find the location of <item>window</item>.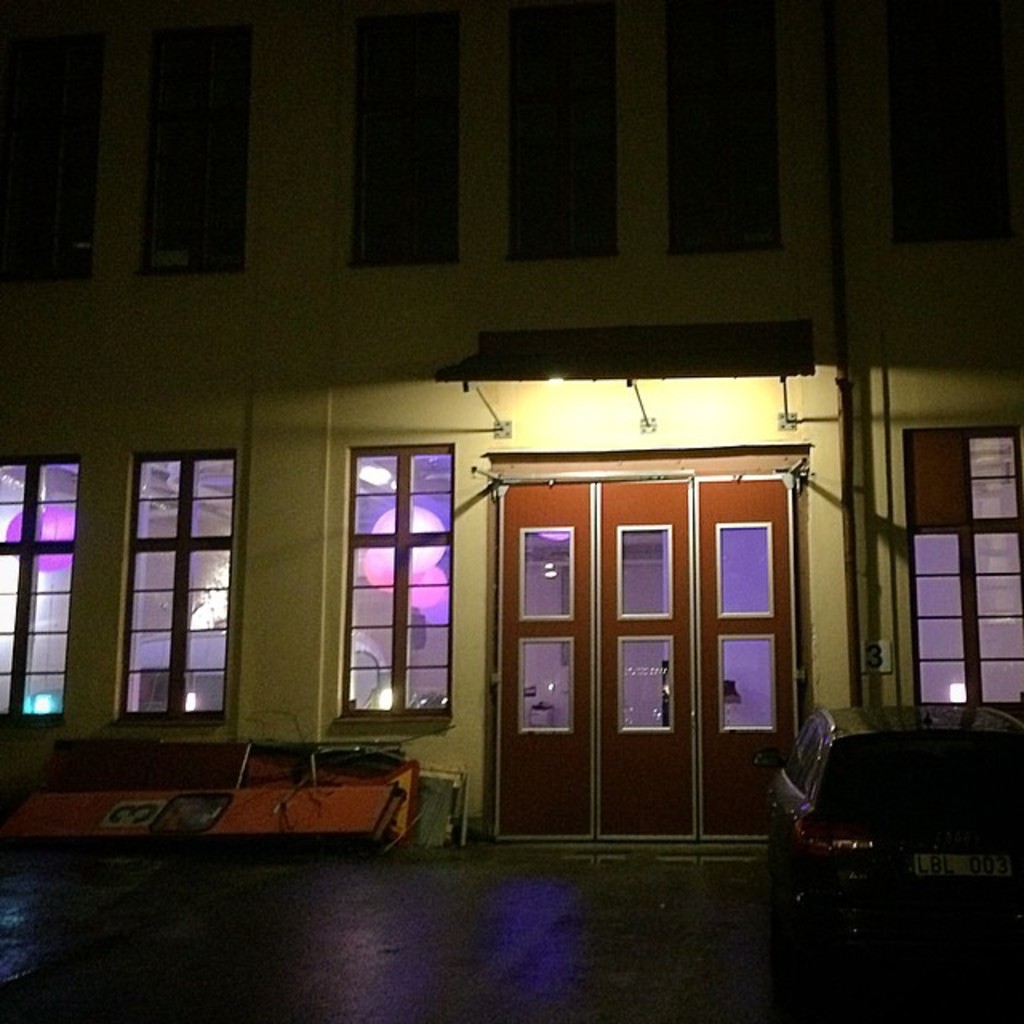
Location: {"left": 910, "top": 429, "right": 1022, "bottom": 704}.
